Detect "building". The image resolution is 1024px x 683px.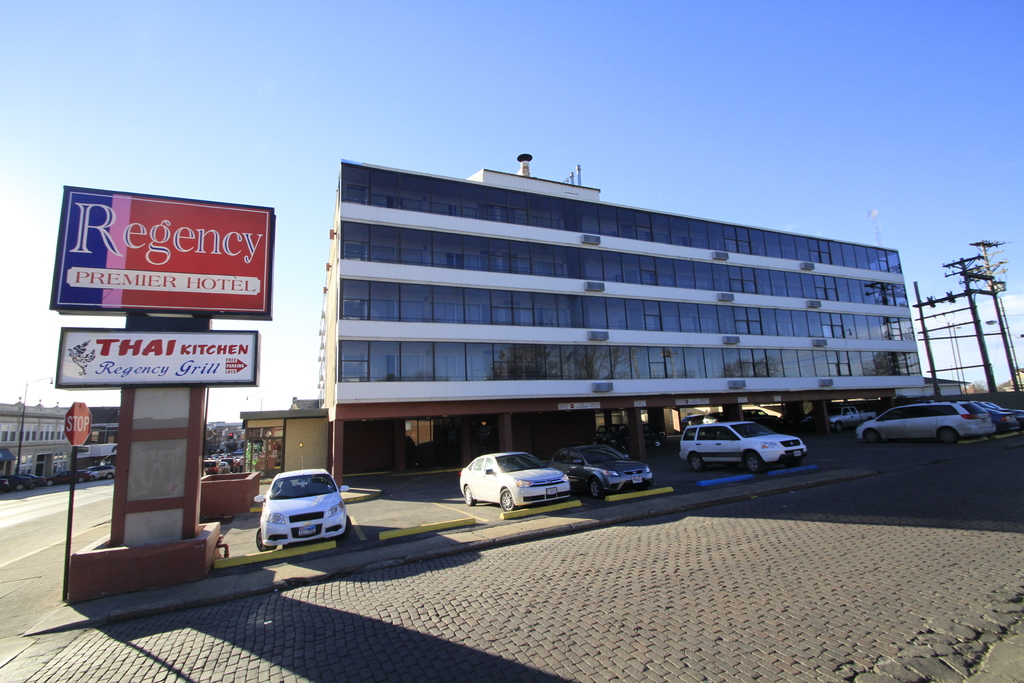
box=[0, 396, 70, 477].
